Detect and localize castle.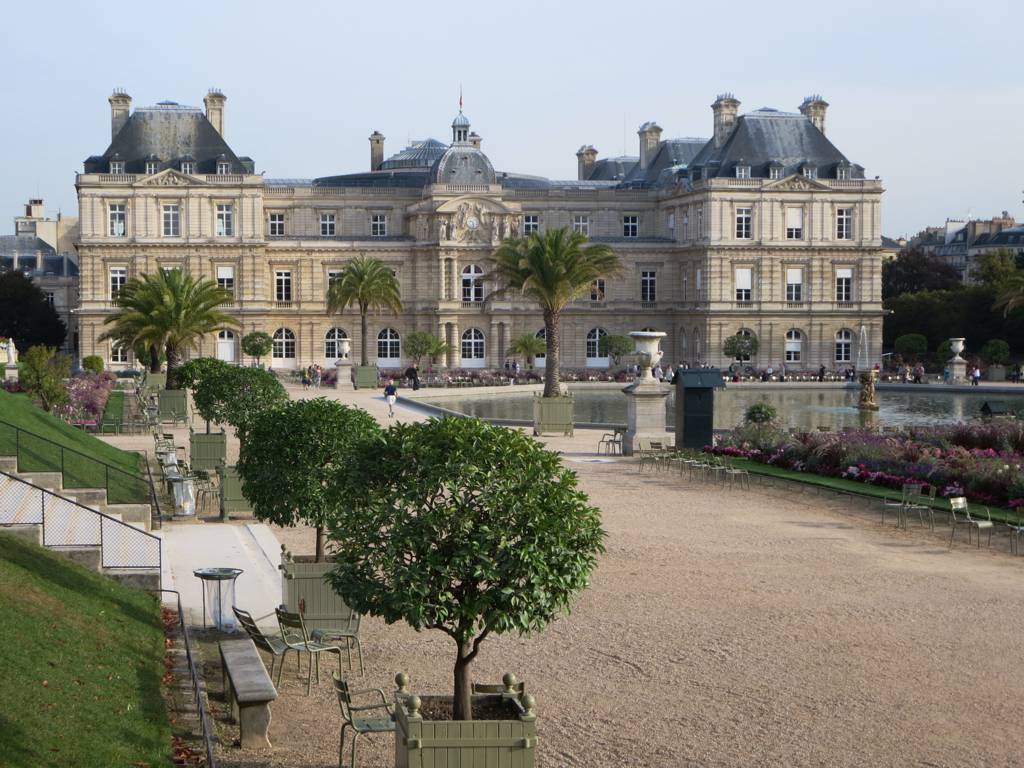
Localized at {"x1": 152, "y1": 79, "x2": 902, "y2": 456}.
